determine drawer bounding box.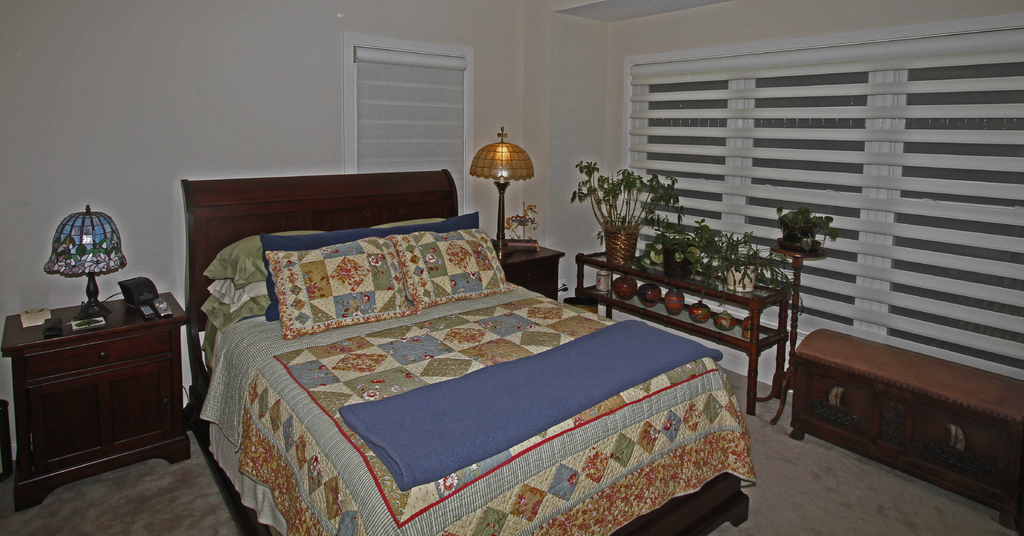
Determined: locate(917, 405, 1009, 487).
